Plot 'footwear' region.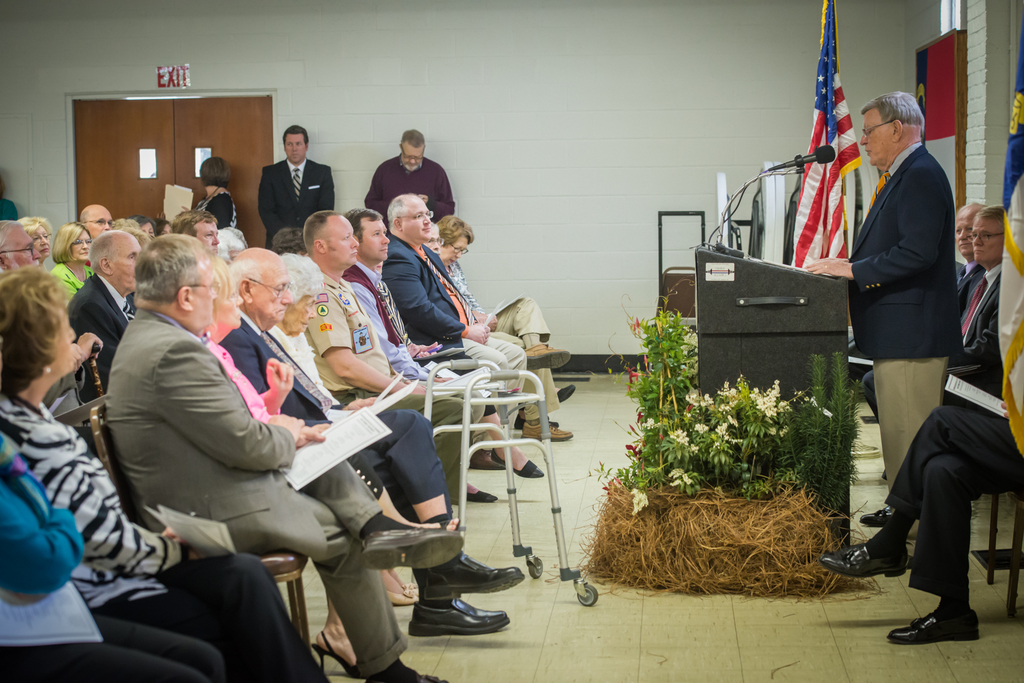
Plotted at {"left": 467, "top": 487, "right": 497, "bottom": 504}.
